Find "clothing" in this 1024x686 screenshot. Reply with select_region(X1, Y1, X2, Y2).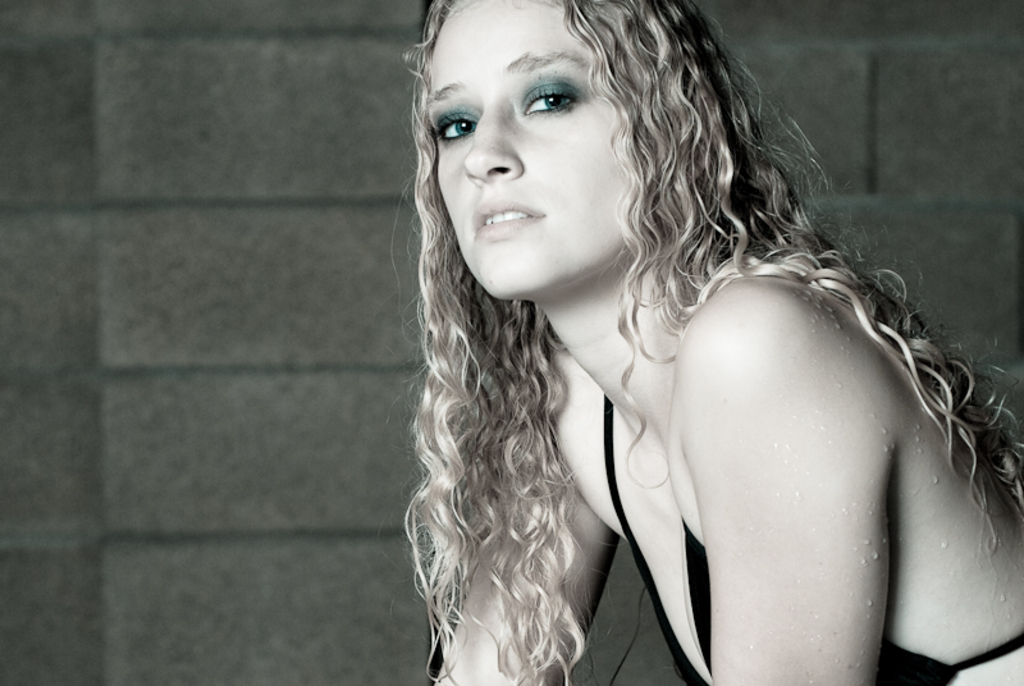
select_region(605, 399, 1023, 682).
